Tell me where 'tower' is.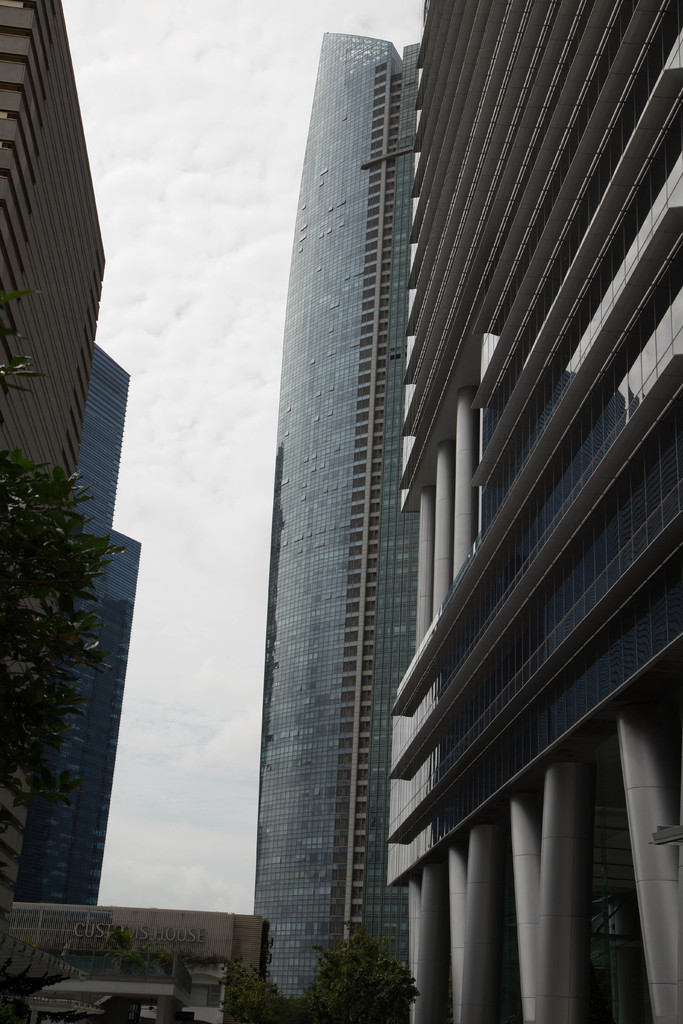
'tower' is at 406/0/682/1023.
